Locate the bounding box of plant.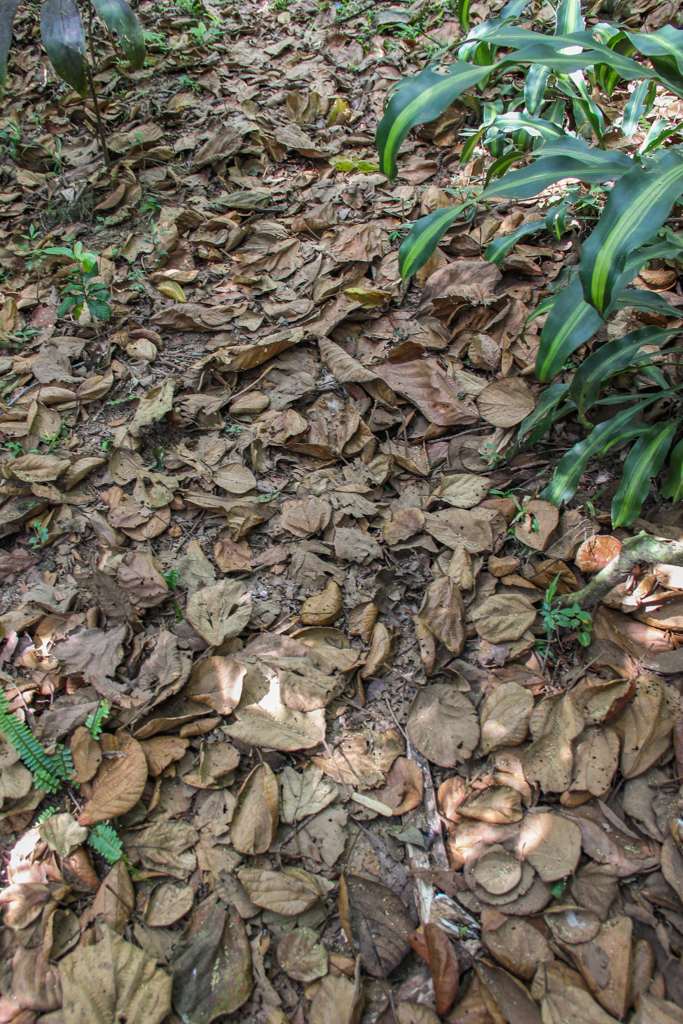
Bounding box: Rect(140, 196, 169, 219).
